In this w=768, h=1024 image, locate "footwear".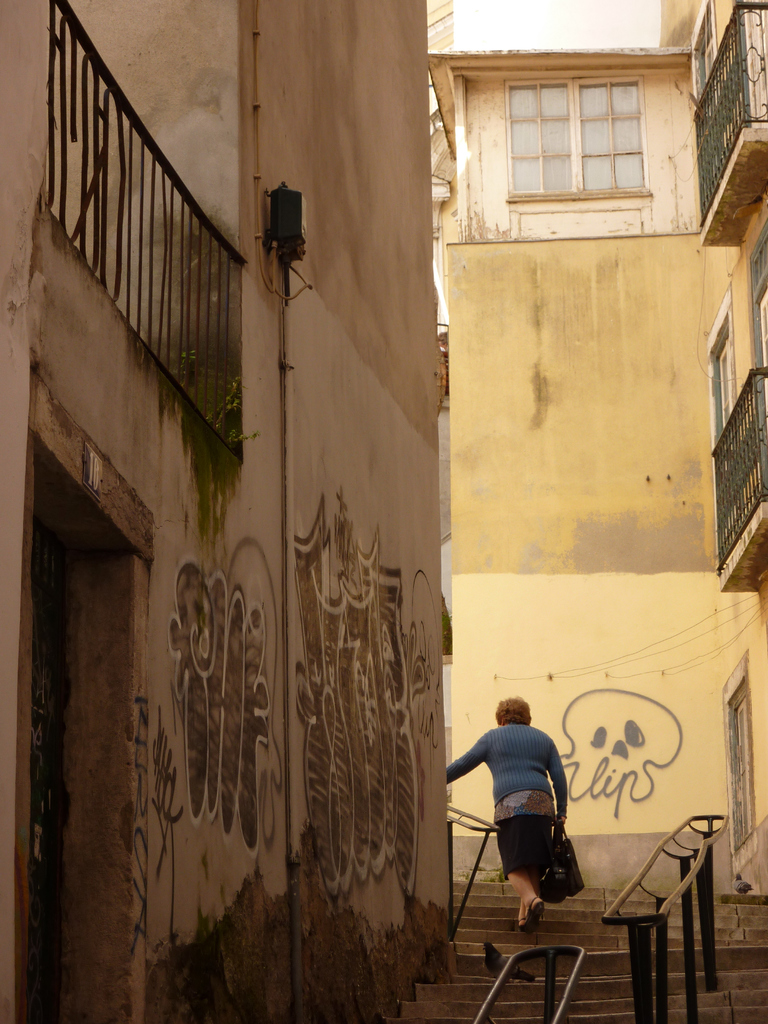
Bounding box: crop(521, 902, 548, 930).
